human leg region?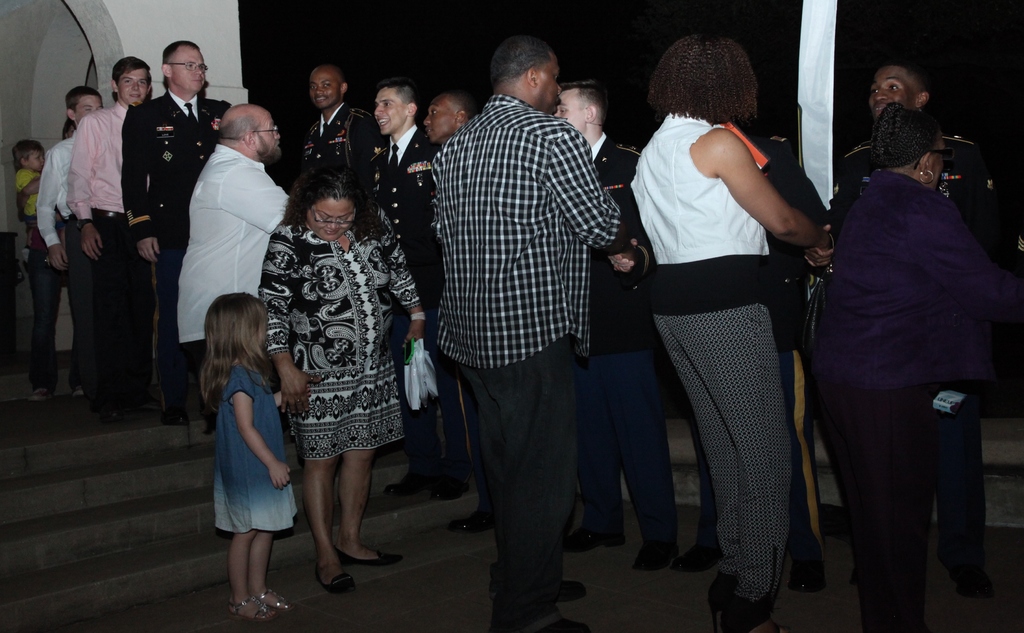
crop(31, 239, 54, 396)
